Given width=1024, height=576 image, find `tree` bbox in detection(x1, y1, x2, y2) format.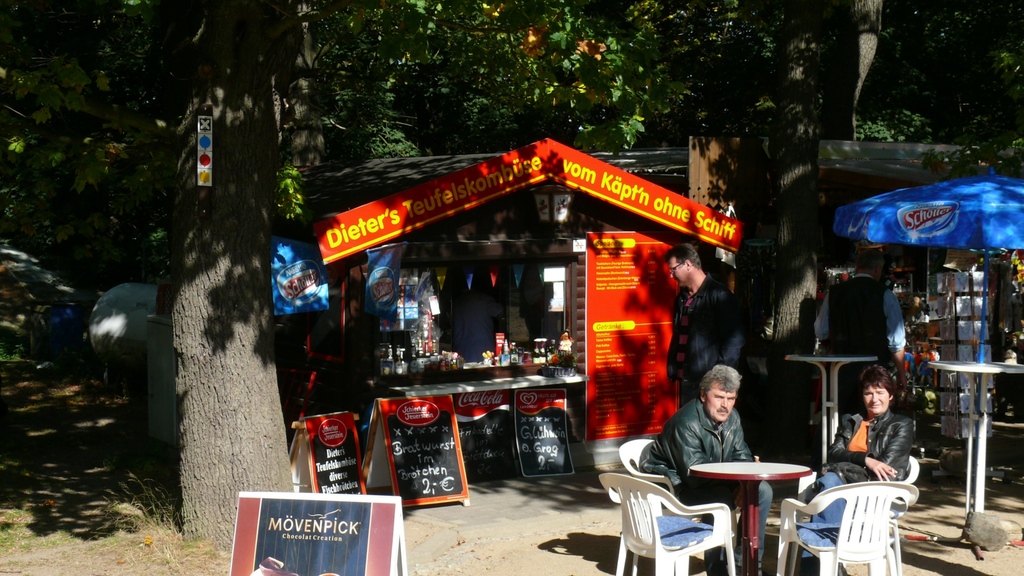
detection(785, 0, 1023, 141).
